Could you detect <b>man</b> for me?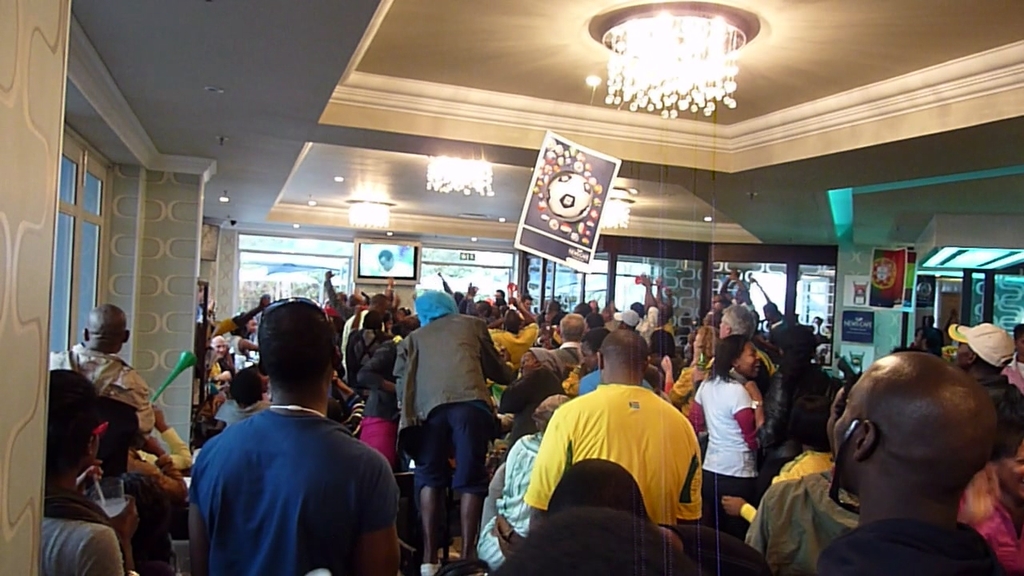
Detection result: {"x1": 546, "y1": 312, "x2": 587, "y2": 369}.
